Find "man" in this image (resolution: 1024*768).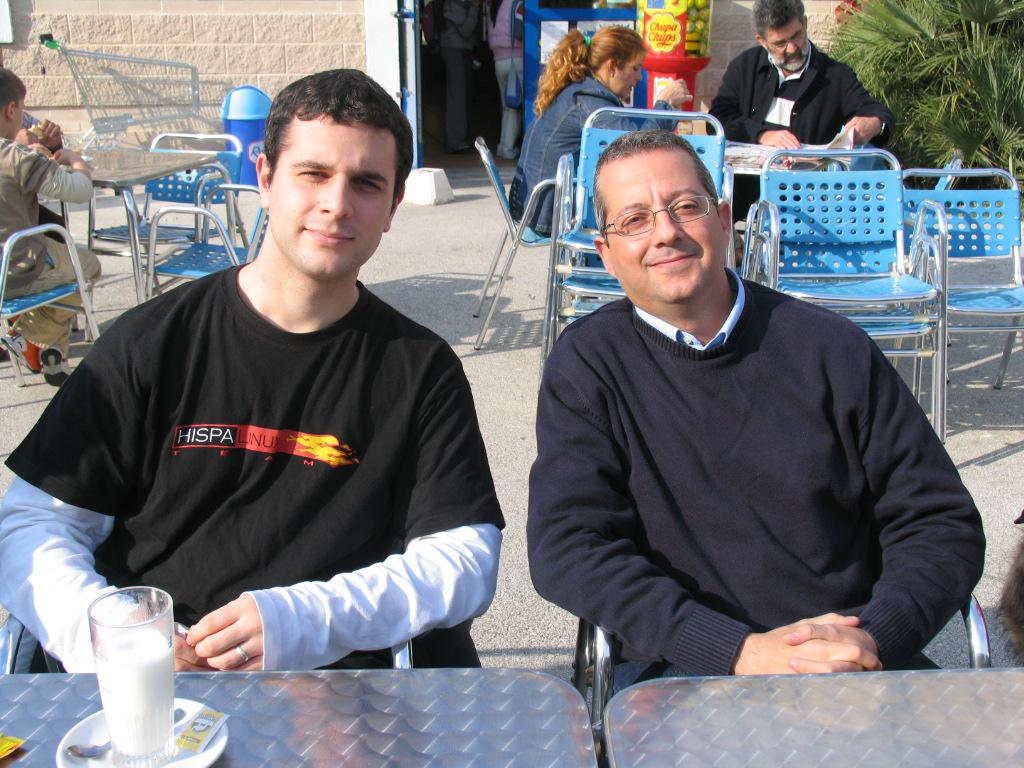
crop(707, 0, 899, 226).
